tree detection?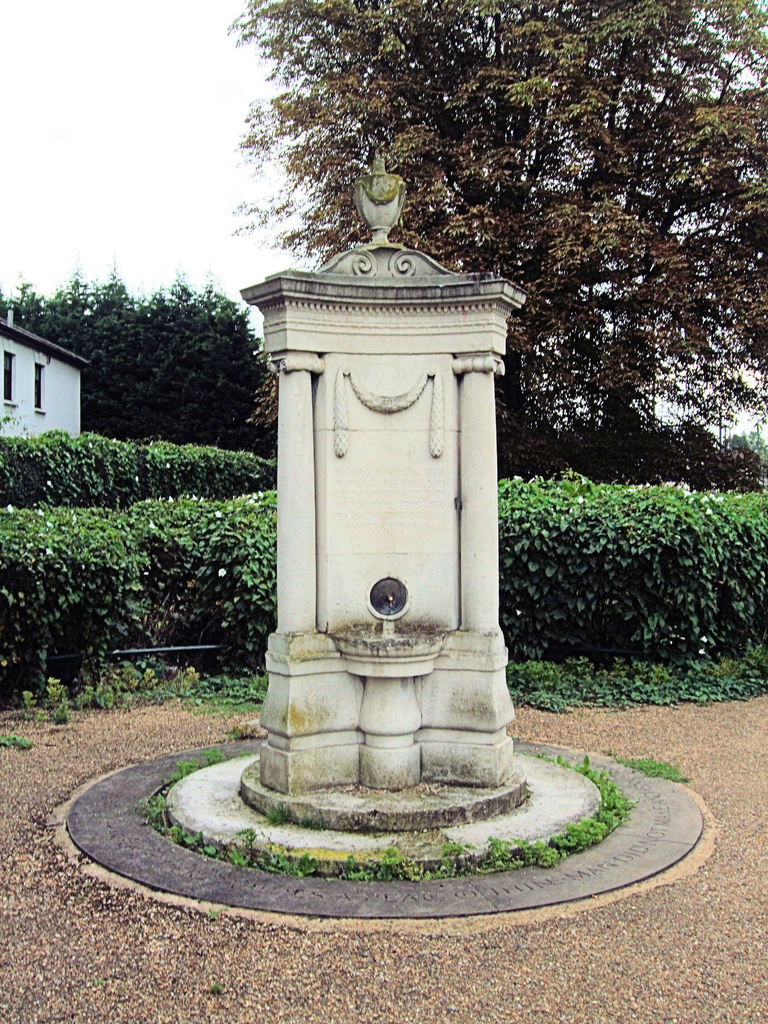
[left=0, top=252, right=248, bottom=483]
